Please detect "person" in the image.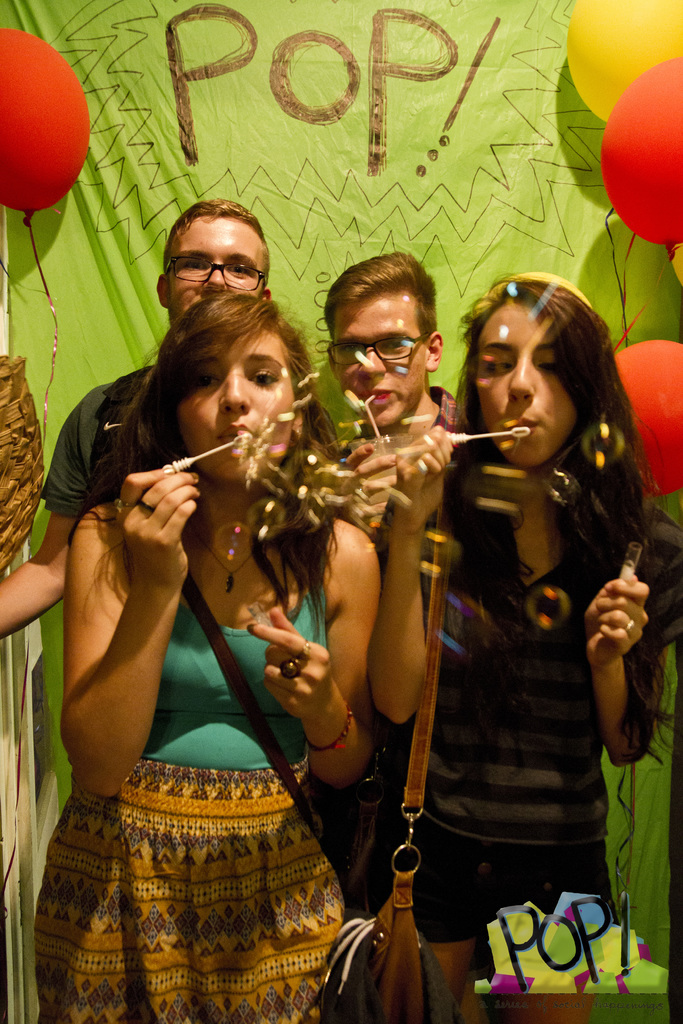
397, 258, 657, 1005.
